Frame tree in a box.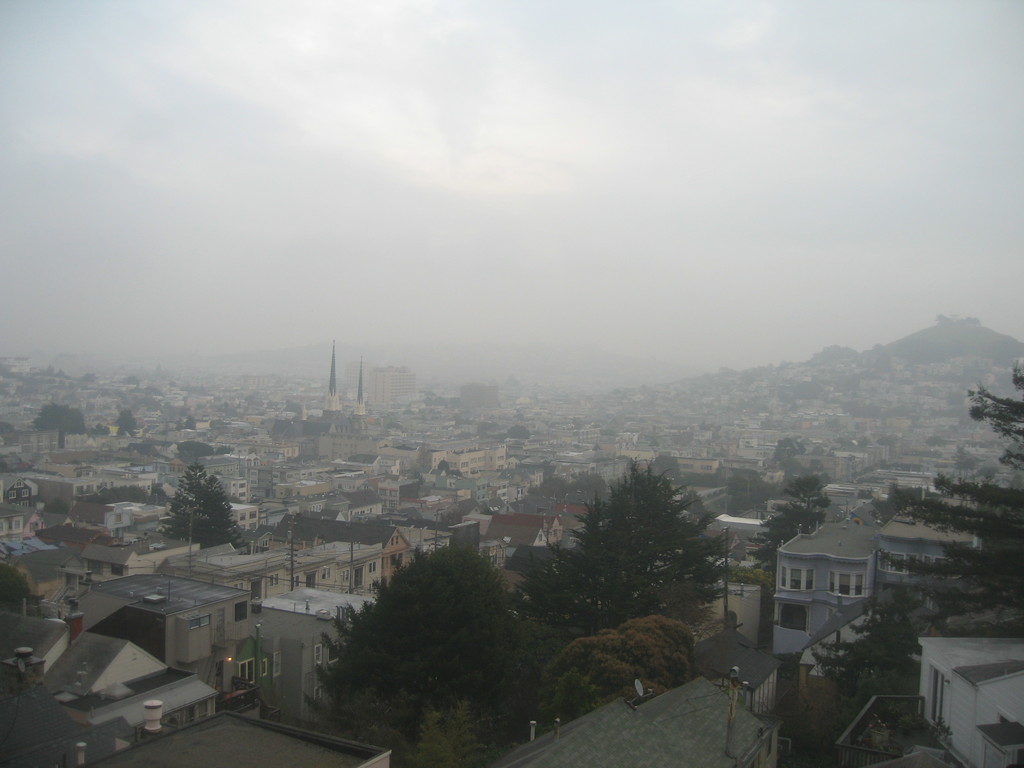
(872,361,1023,634).
